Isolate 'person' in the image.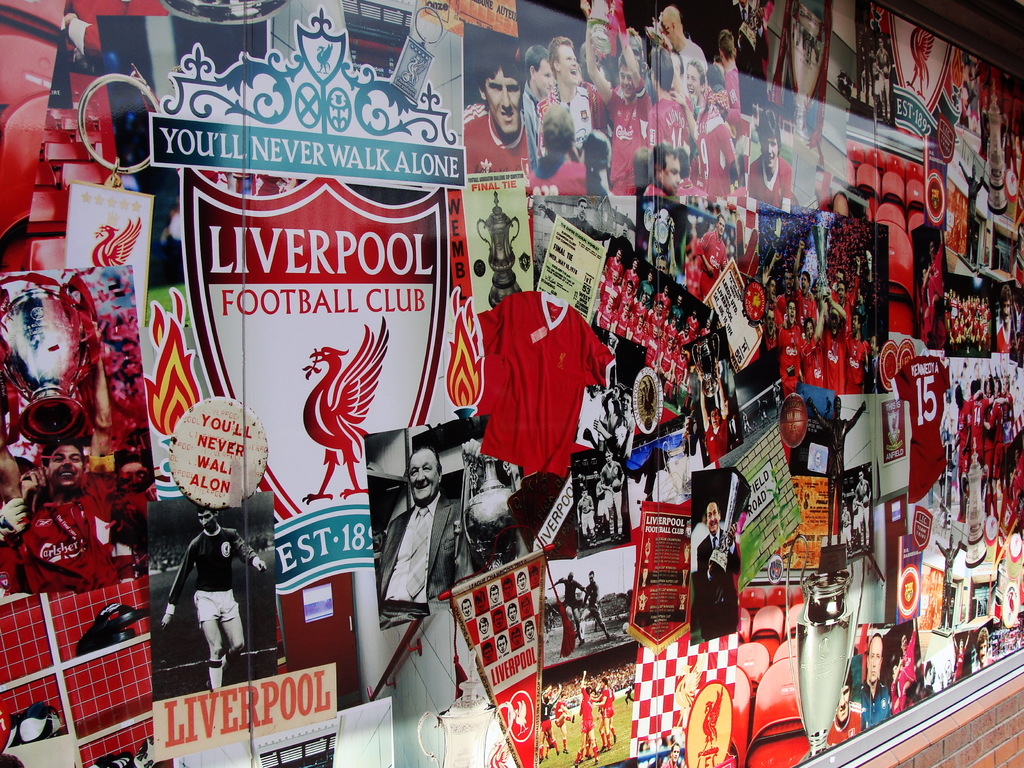
Isolated region: bbox(0, 441, 159, 590).
